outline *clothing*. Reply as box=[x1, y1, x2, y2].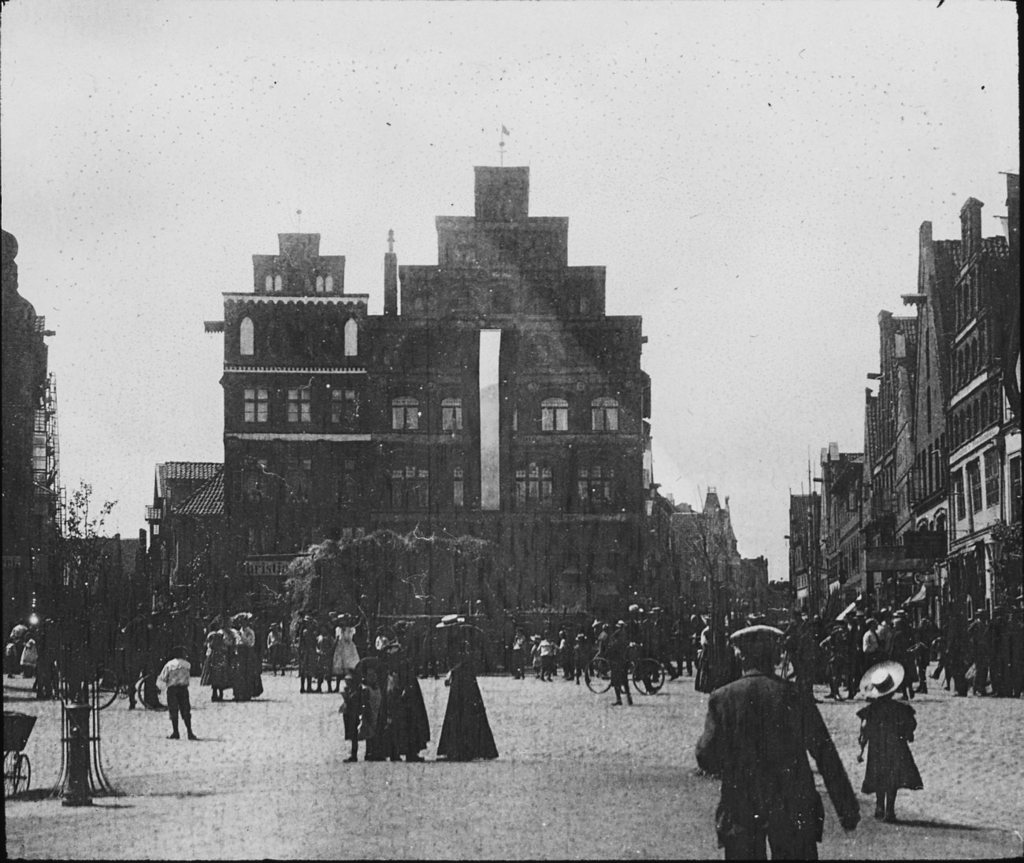
box=[852, 686, 922, 799].
